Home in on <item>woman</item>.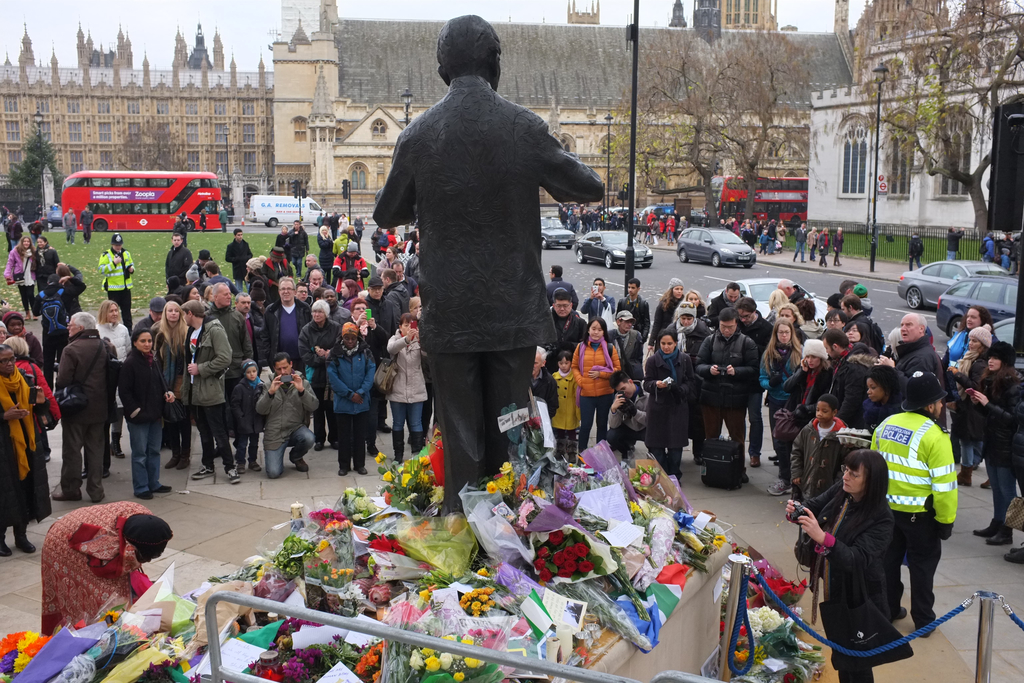
Homed in at region(680, 290, 701, 319).
